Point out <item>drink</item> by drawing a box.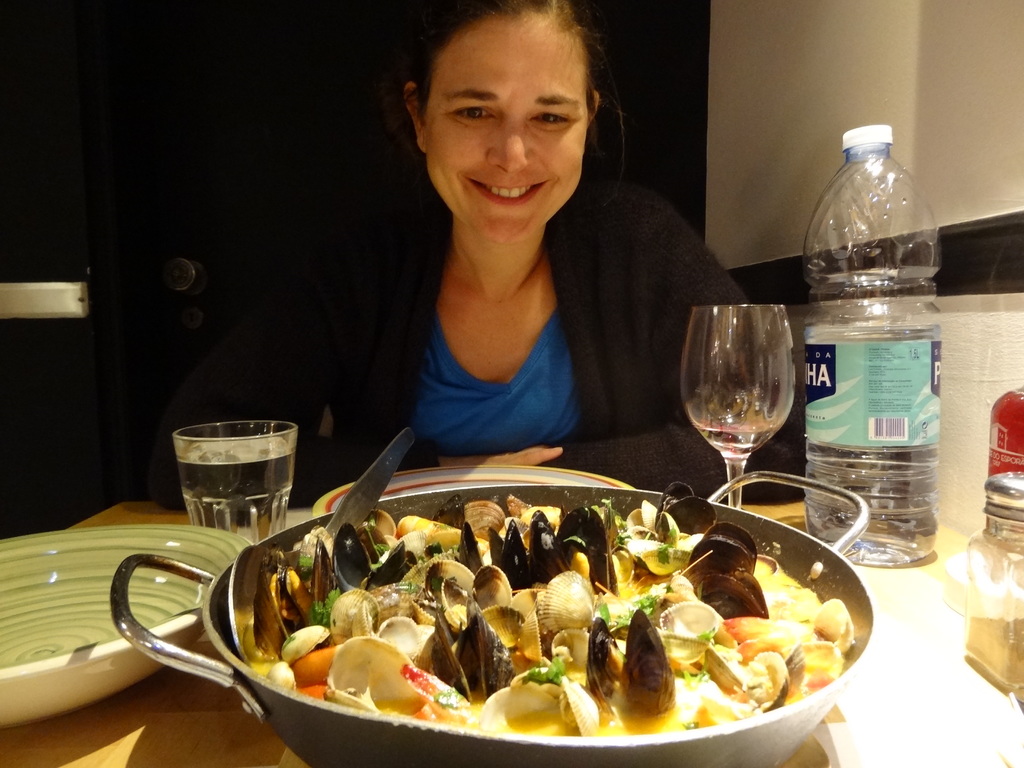
689:422:781:463.
